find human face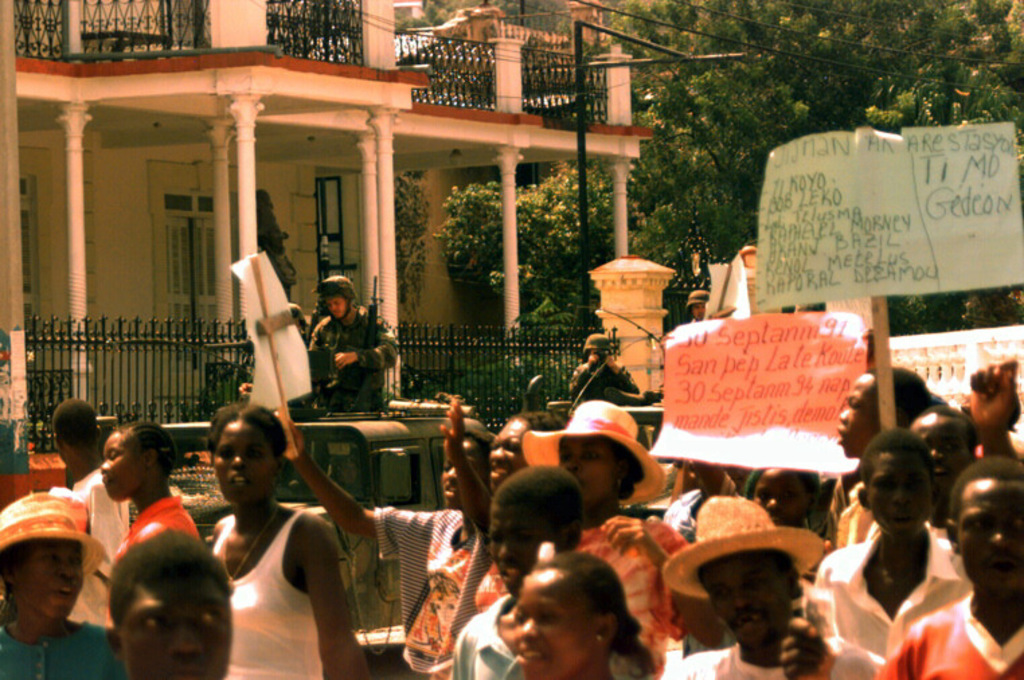
[129,559,230,679]
